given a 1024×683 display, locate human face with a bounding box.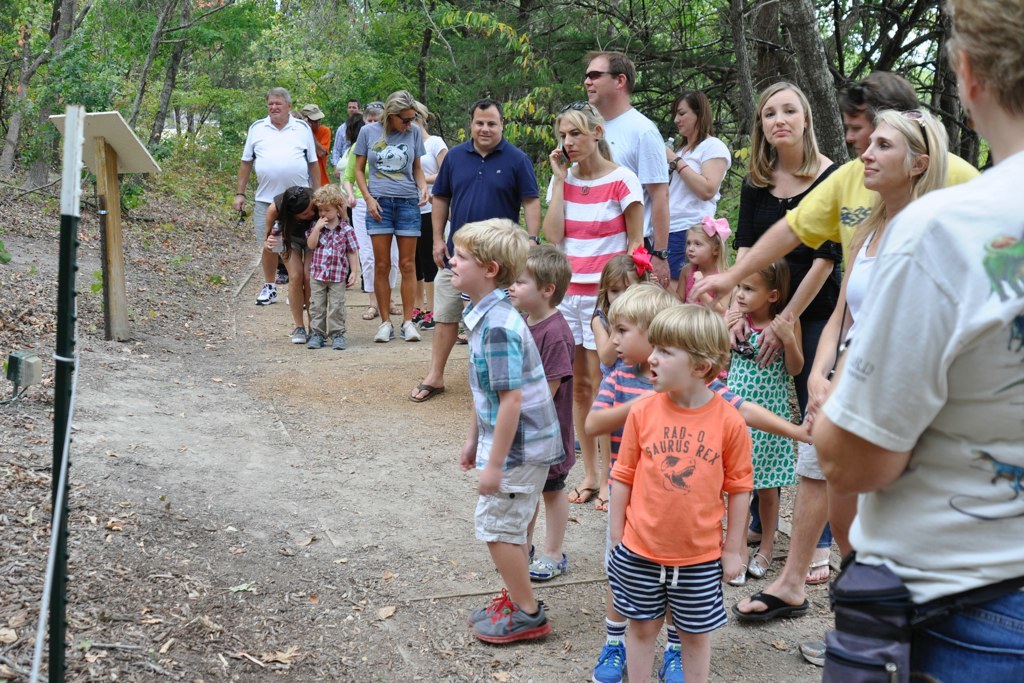
Located: x1=860, y1=119, x2=904, y2=188.
